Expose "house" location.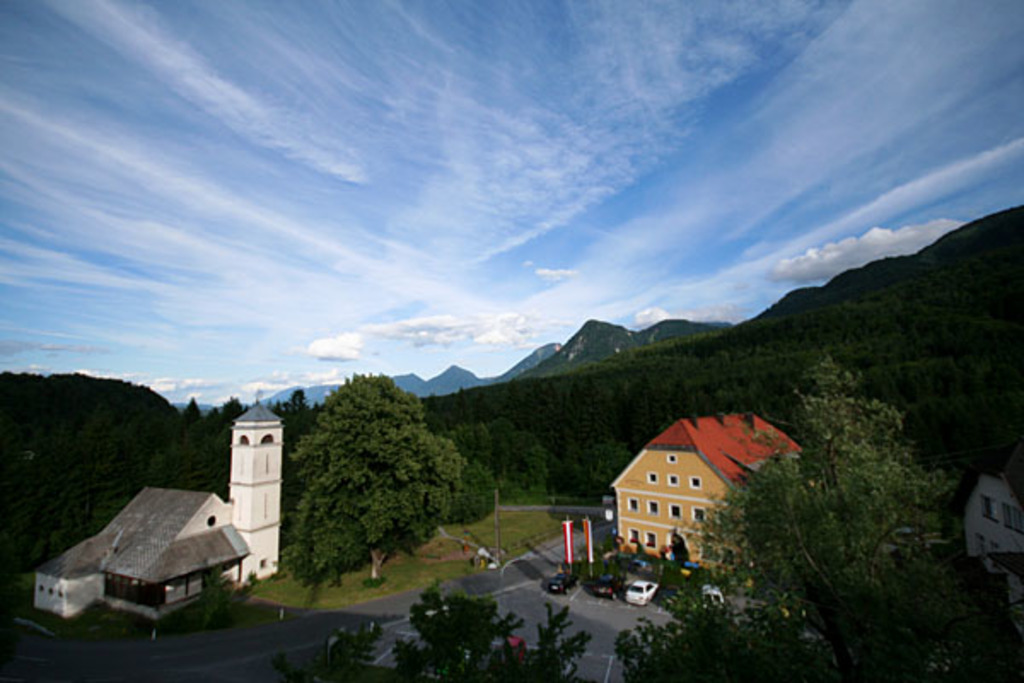
Exposed at bbox=[225, 398, 287, 591].
